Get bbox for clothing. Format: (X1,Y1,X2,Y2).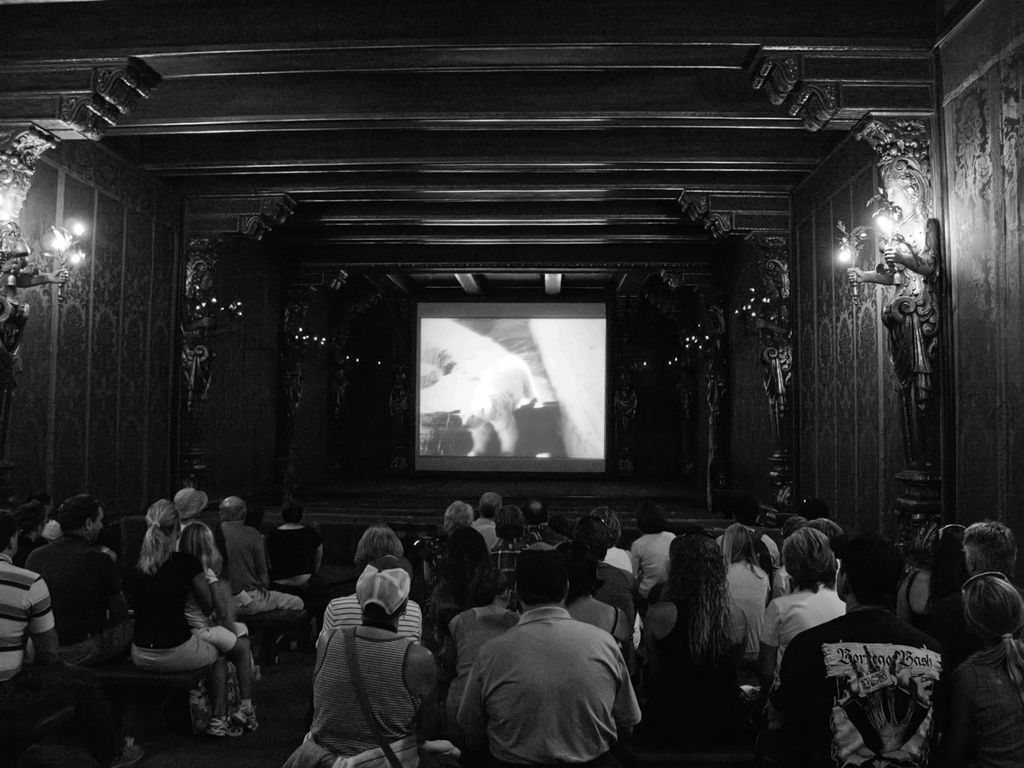
(310,582,425,647).
